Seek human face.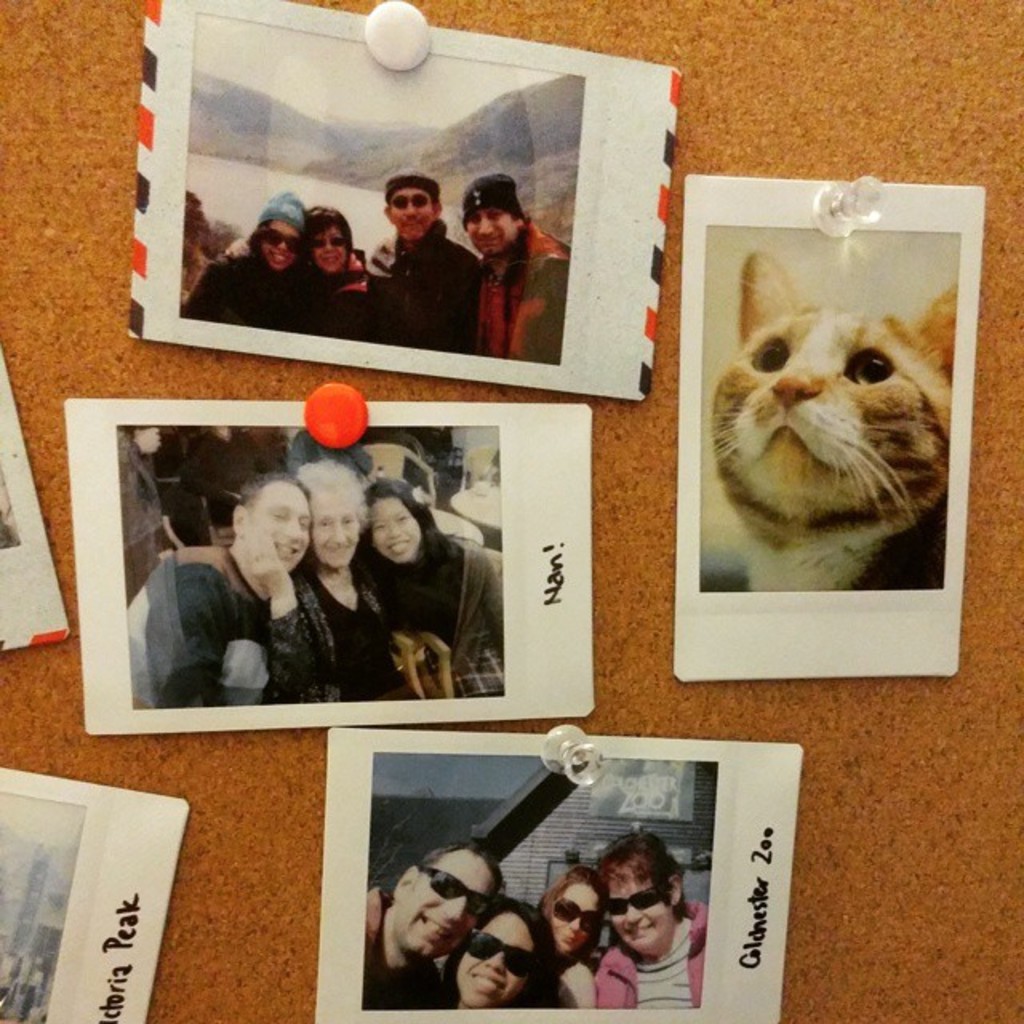
[left=256, top=219, right=299, bottom=275].
